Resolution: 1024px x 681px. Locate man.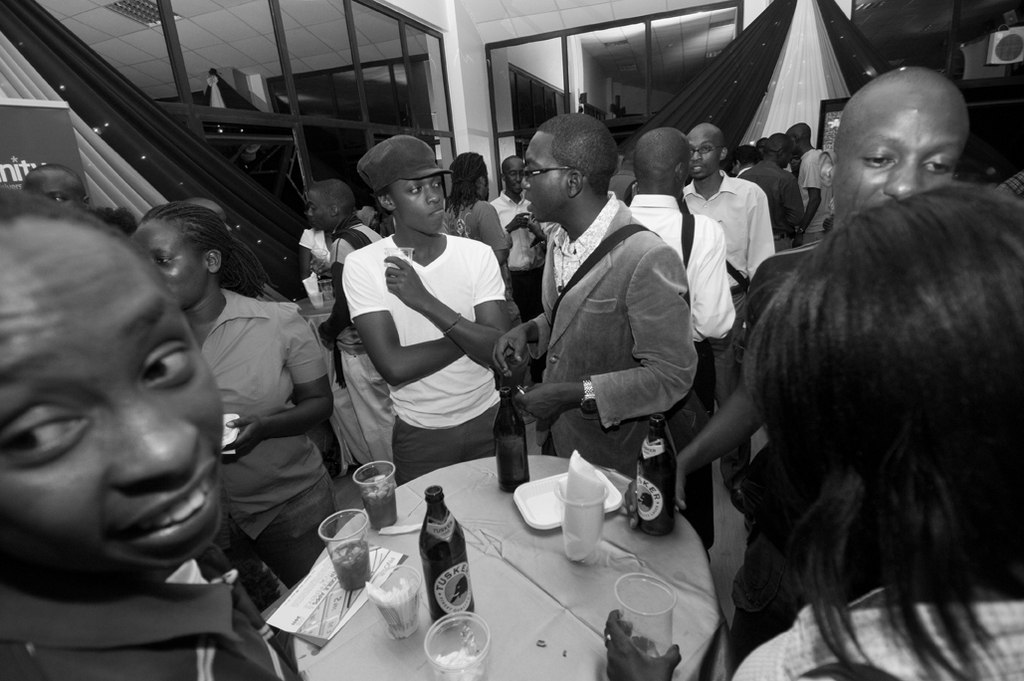
l=606, t=147, r=638, b=203.
